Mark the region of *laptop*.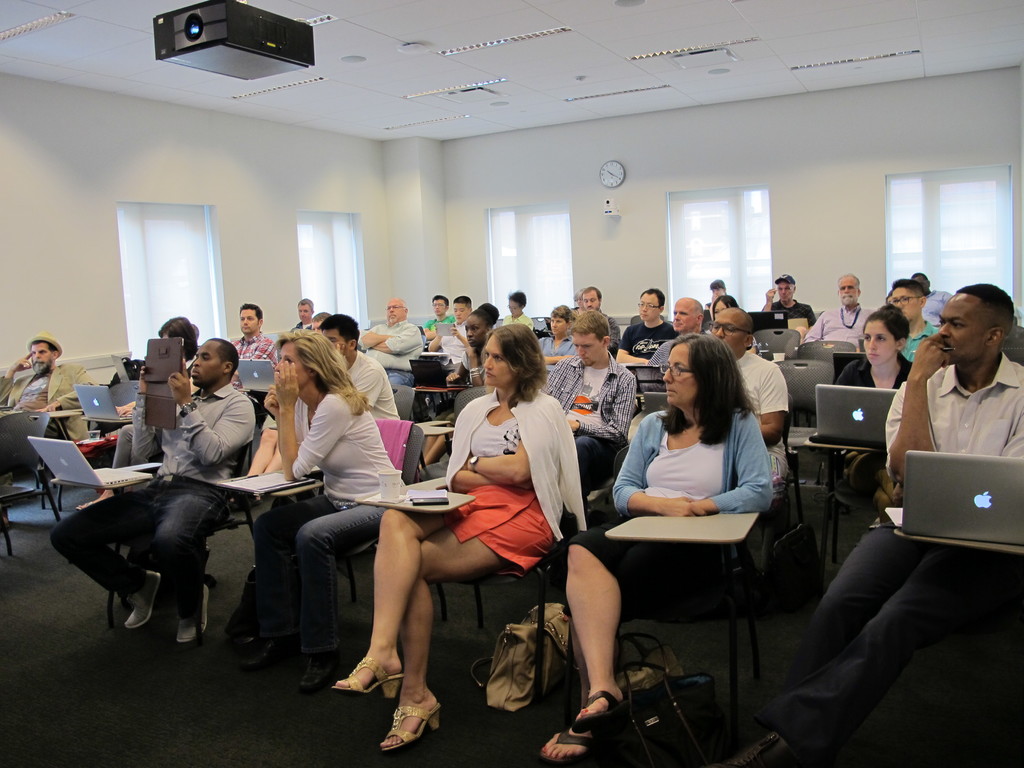
Region: select_region(904, 442, 1021, 557).
